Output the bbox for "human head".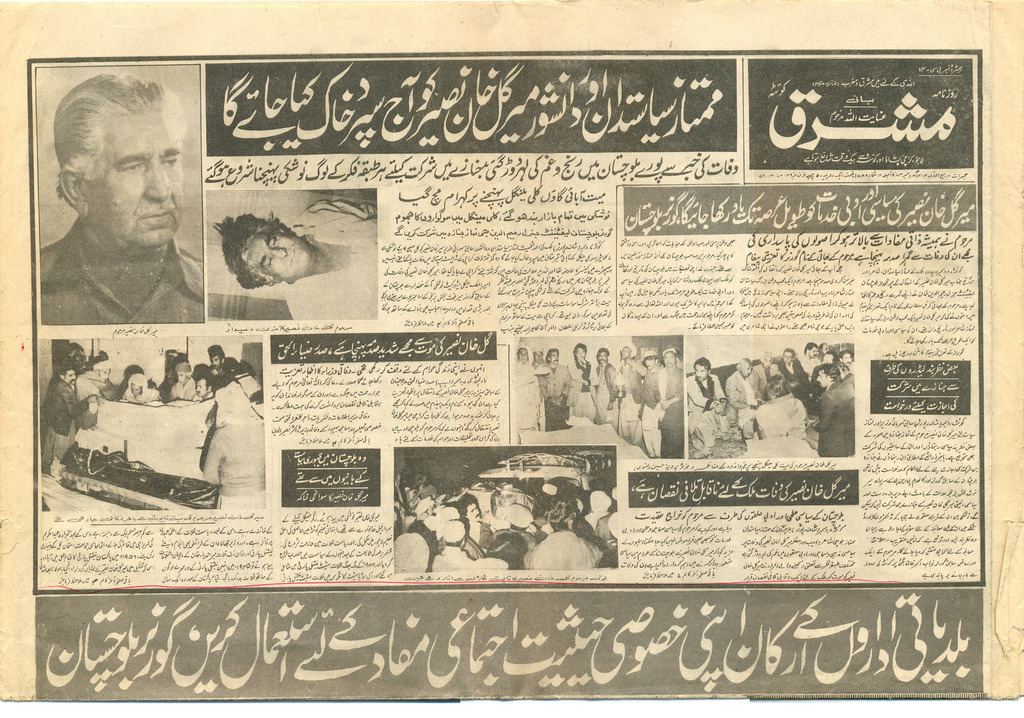
Rect(691, 356, 712, 383).
